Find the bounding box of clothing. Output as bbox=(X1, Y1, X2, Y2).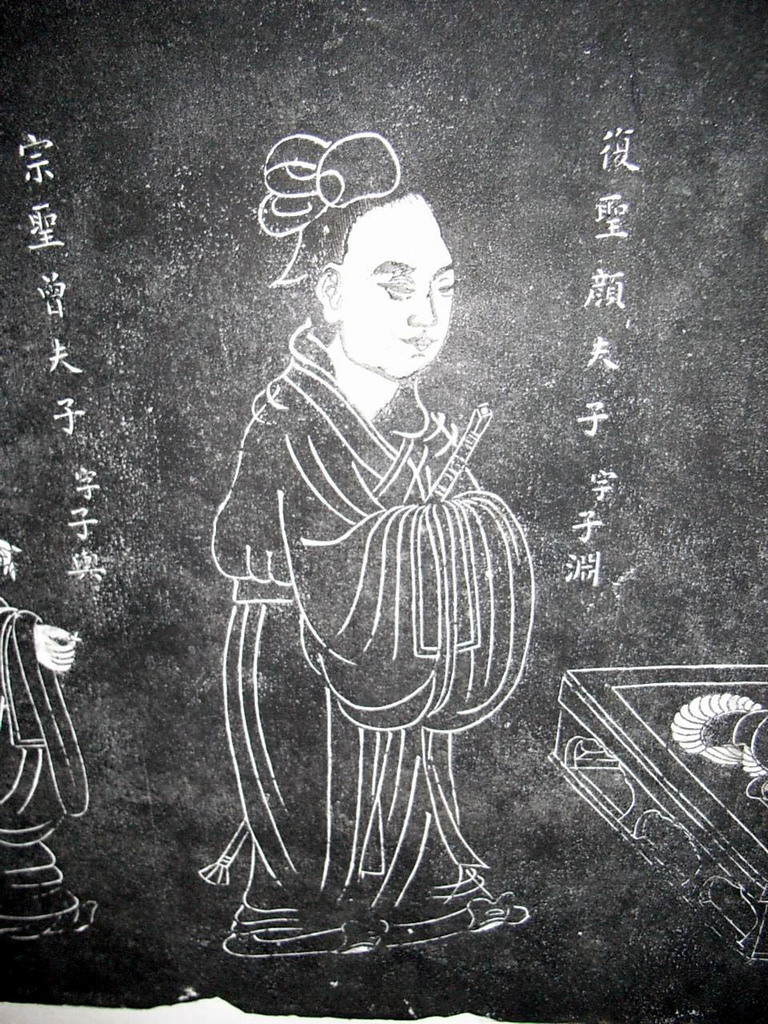
bbox=(196, 330, 523, 955).
